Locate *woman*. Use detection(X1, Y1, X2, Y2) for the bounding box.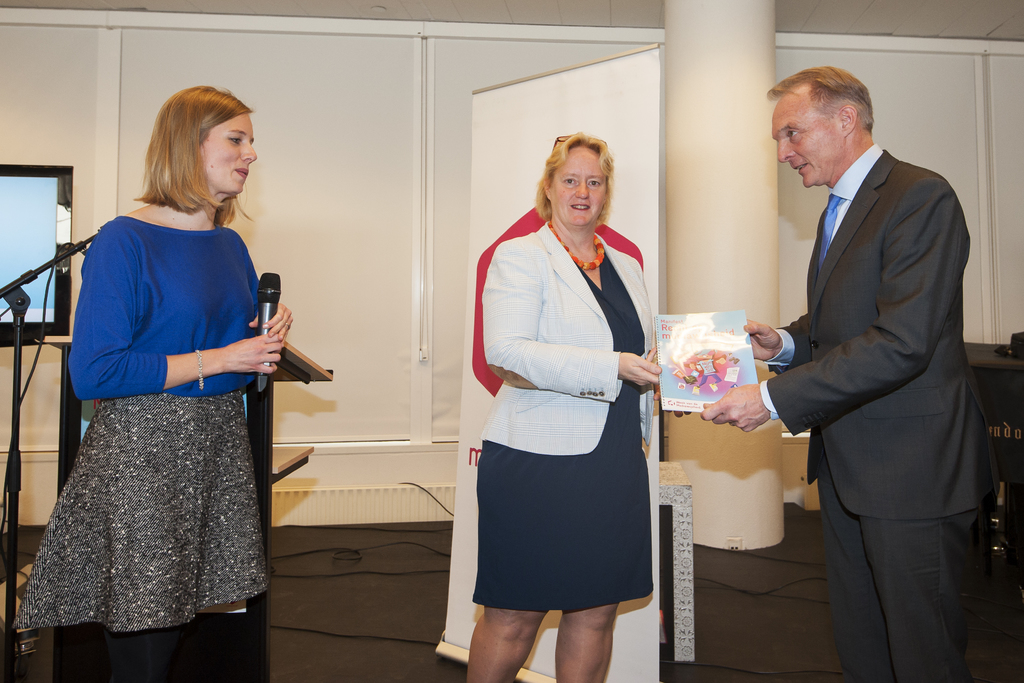
detection(29, 91, 303, 682).
